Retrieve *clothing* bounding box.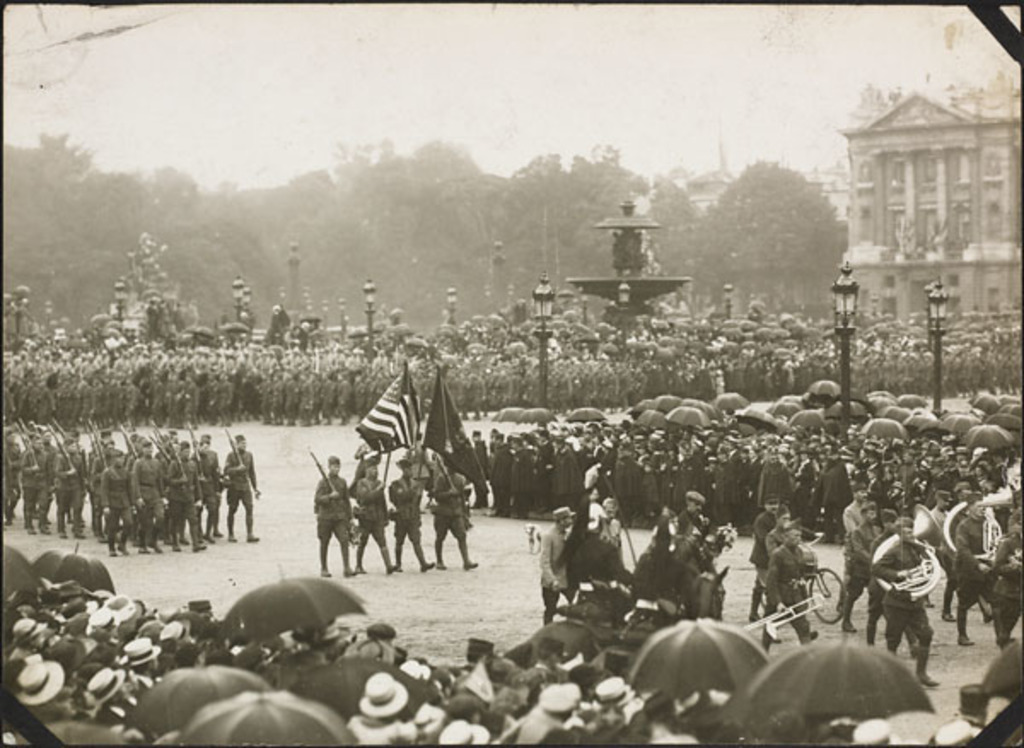
Bounding box: l=101, t=470, r=130, b=535.
